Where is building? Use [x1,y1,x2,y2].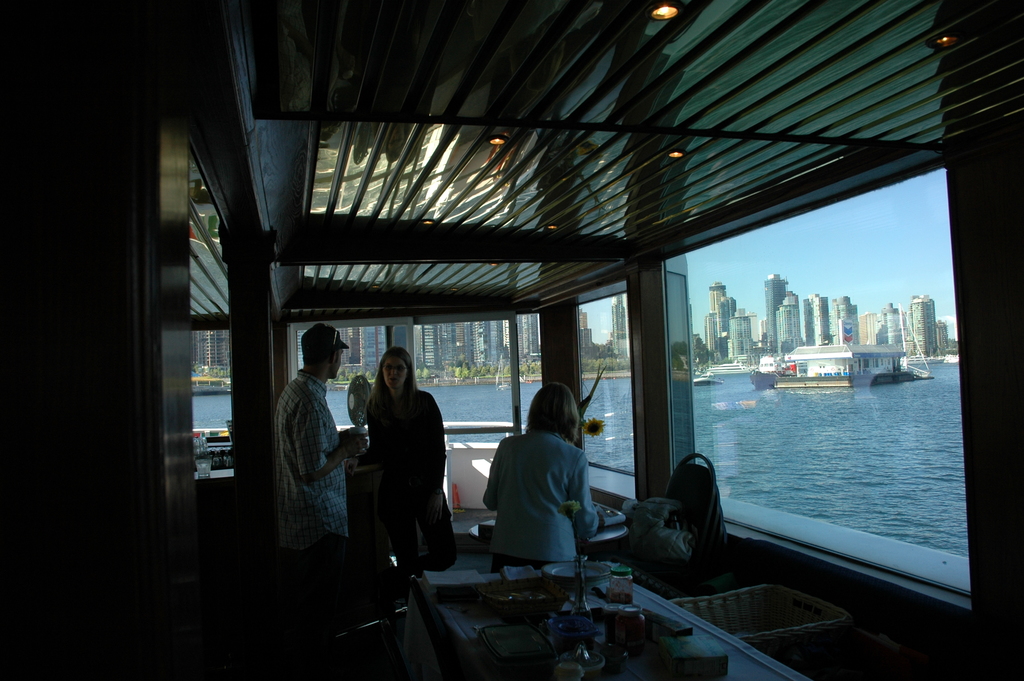
[575,308,602,365].
